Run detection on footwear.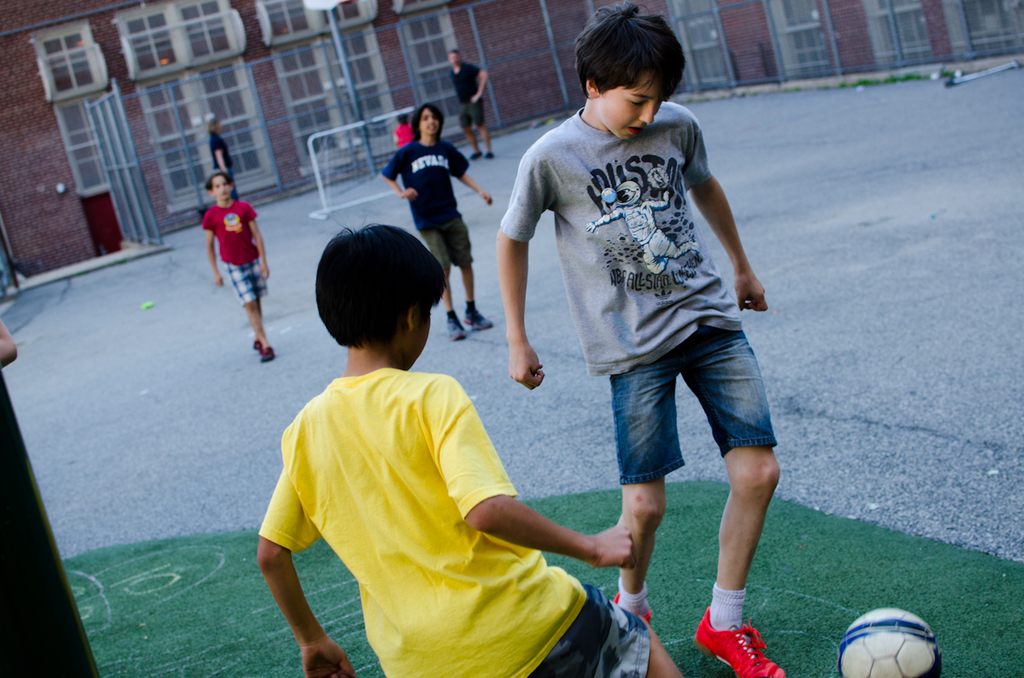
Result: detection(448, 309, 467, 343).
